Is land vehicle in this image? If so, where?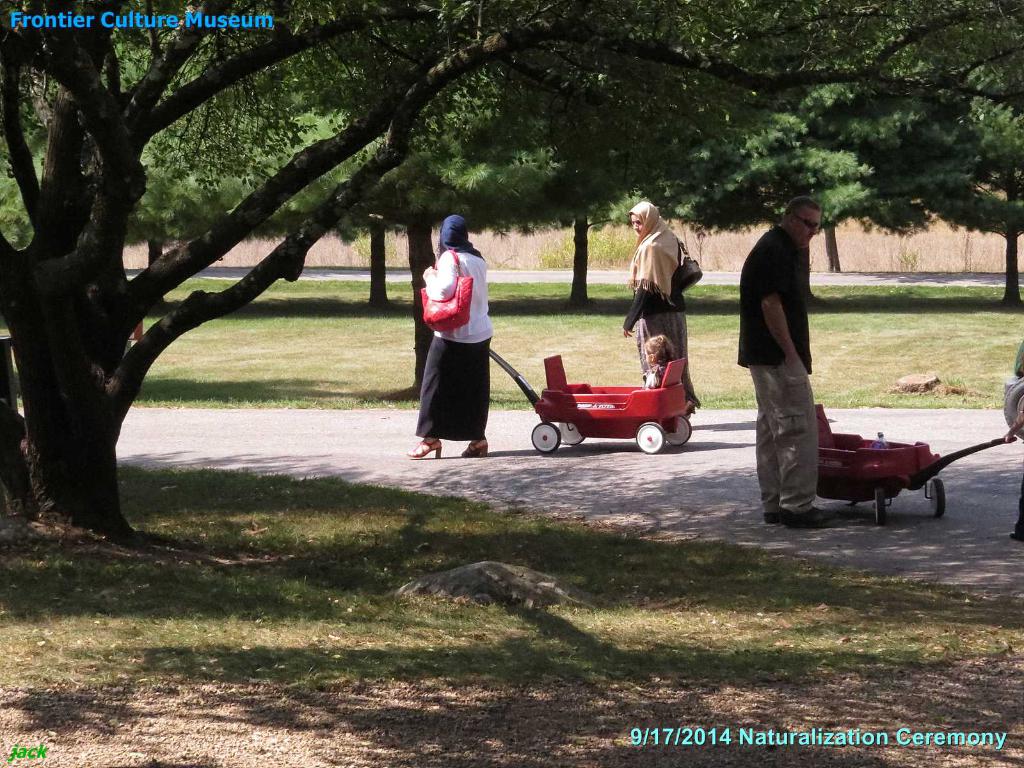
Yes, at x1=519, y1=349, x2=700, y2=449.
